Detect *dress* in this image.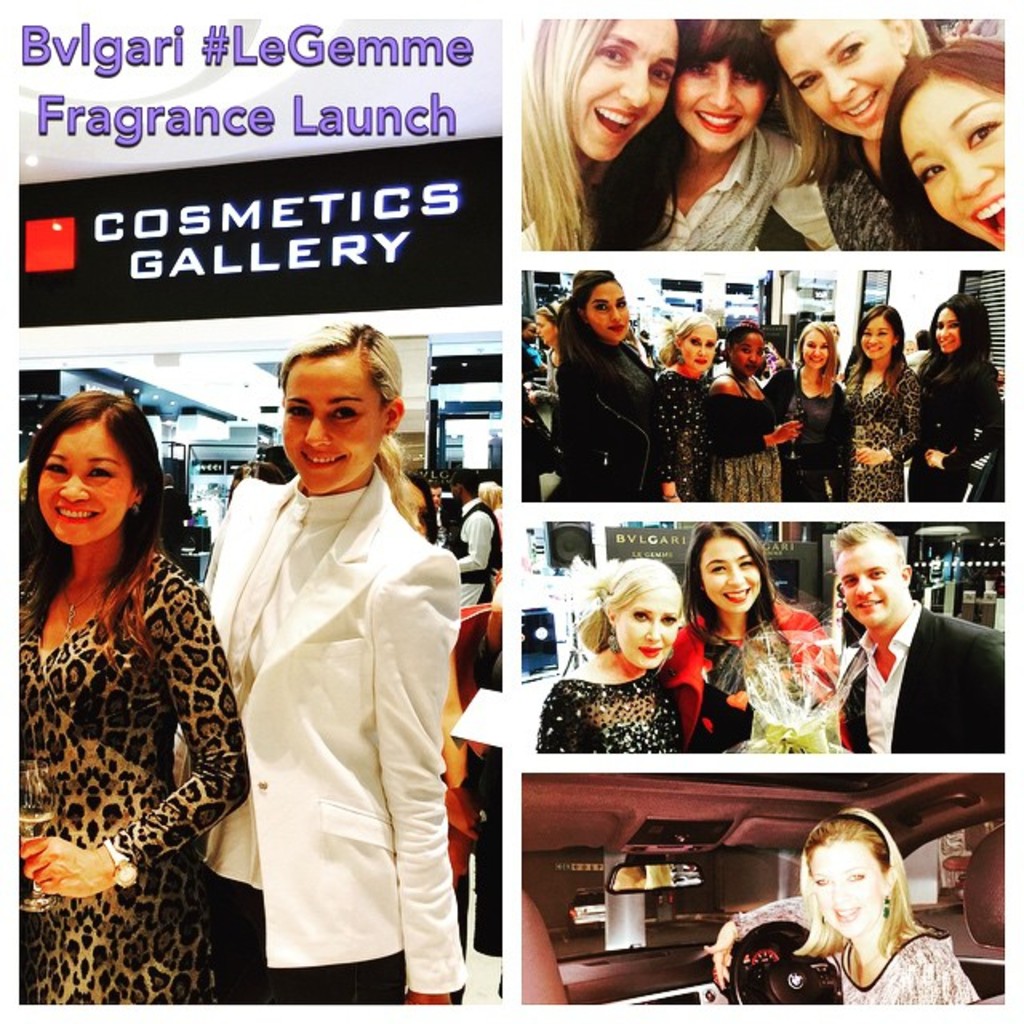
Detection: (656,366,710,498).
